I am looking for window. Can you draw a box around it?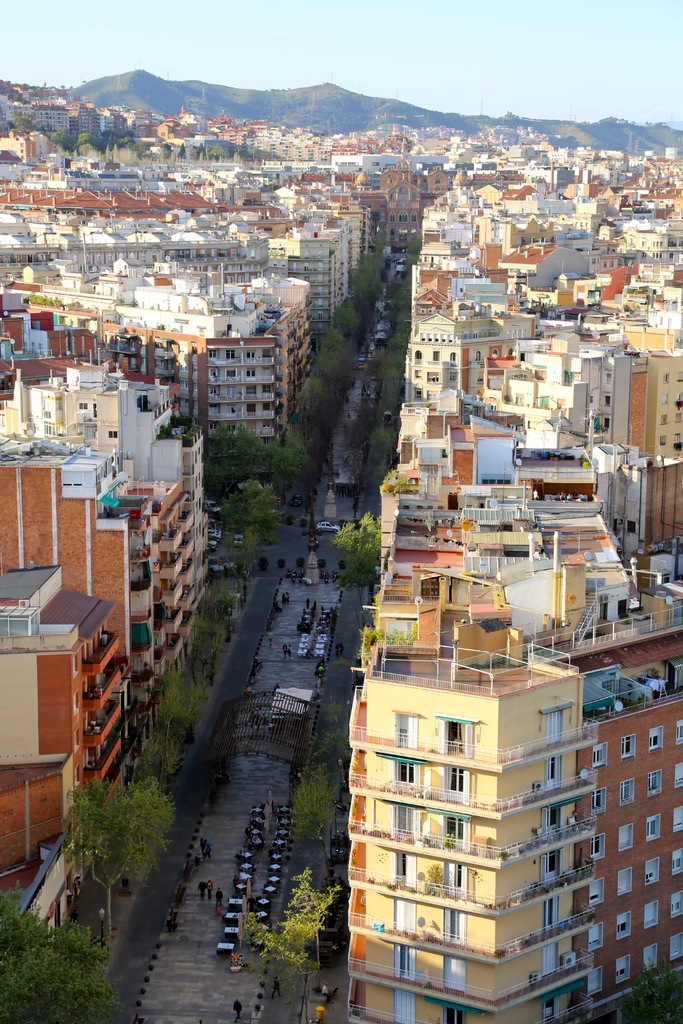
Sure, the bounding box is l=646, t=815, r=659, b=843.
